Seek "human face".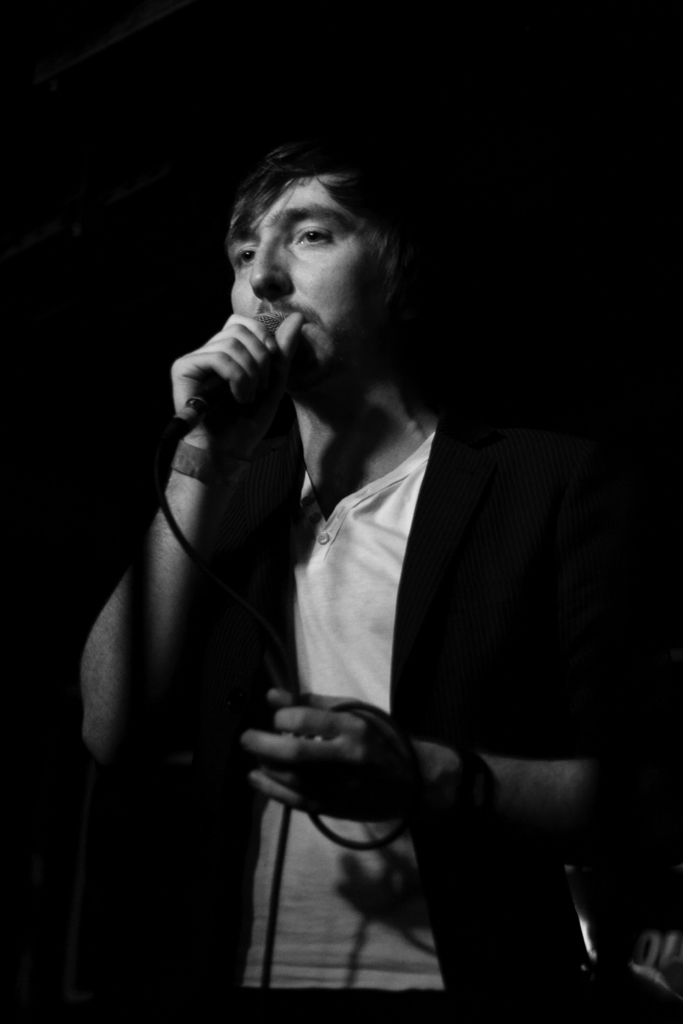
(222,173,395,391).
